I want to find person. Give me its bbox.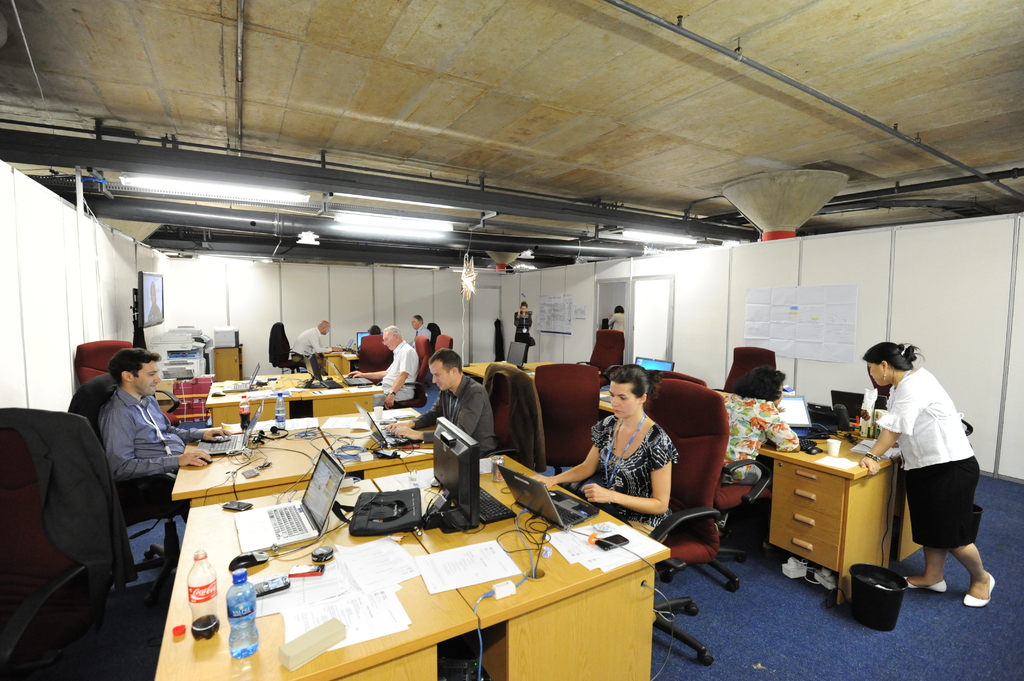
region(356, 324, 392, 377).
